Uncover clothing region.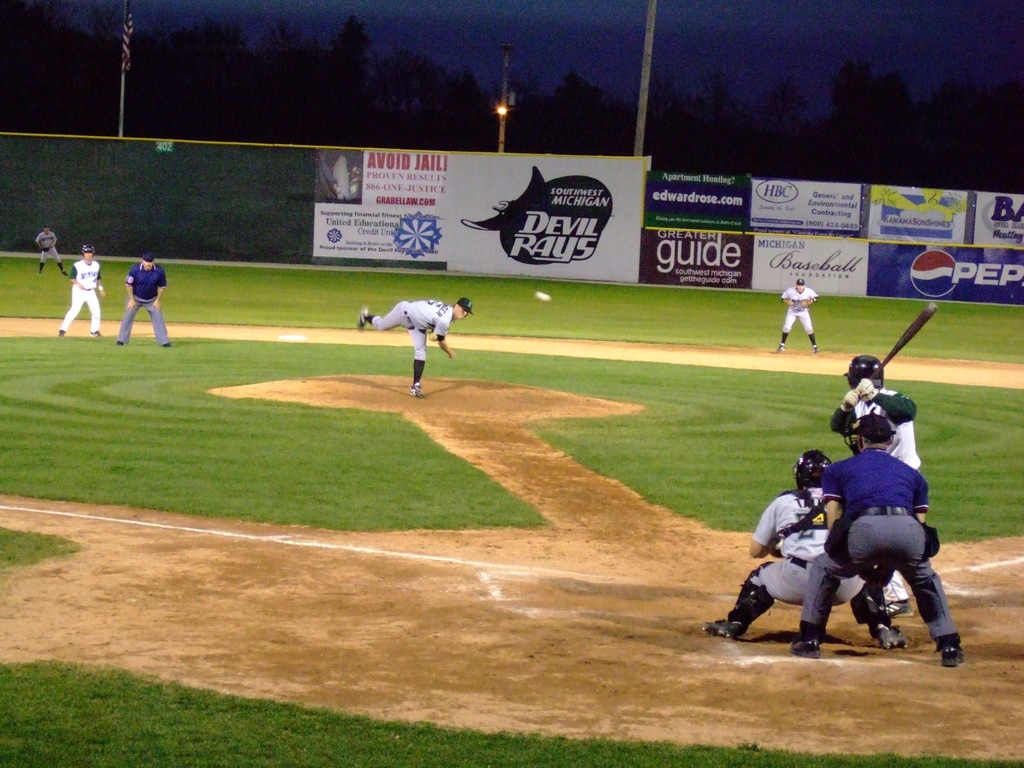
Uncovered: 828/382/918/604.
